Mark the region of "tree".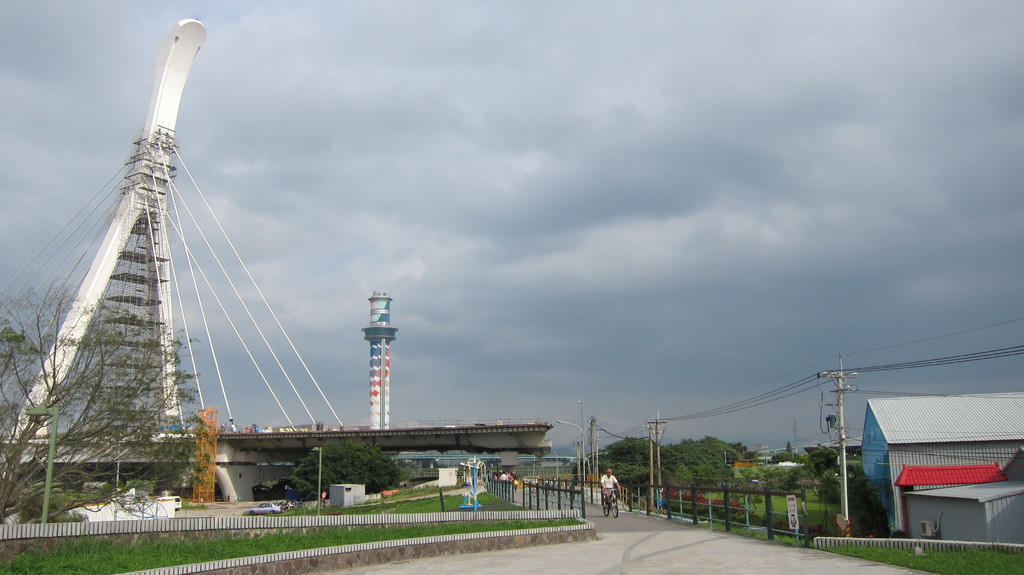
Region: 0/273/222/536.
